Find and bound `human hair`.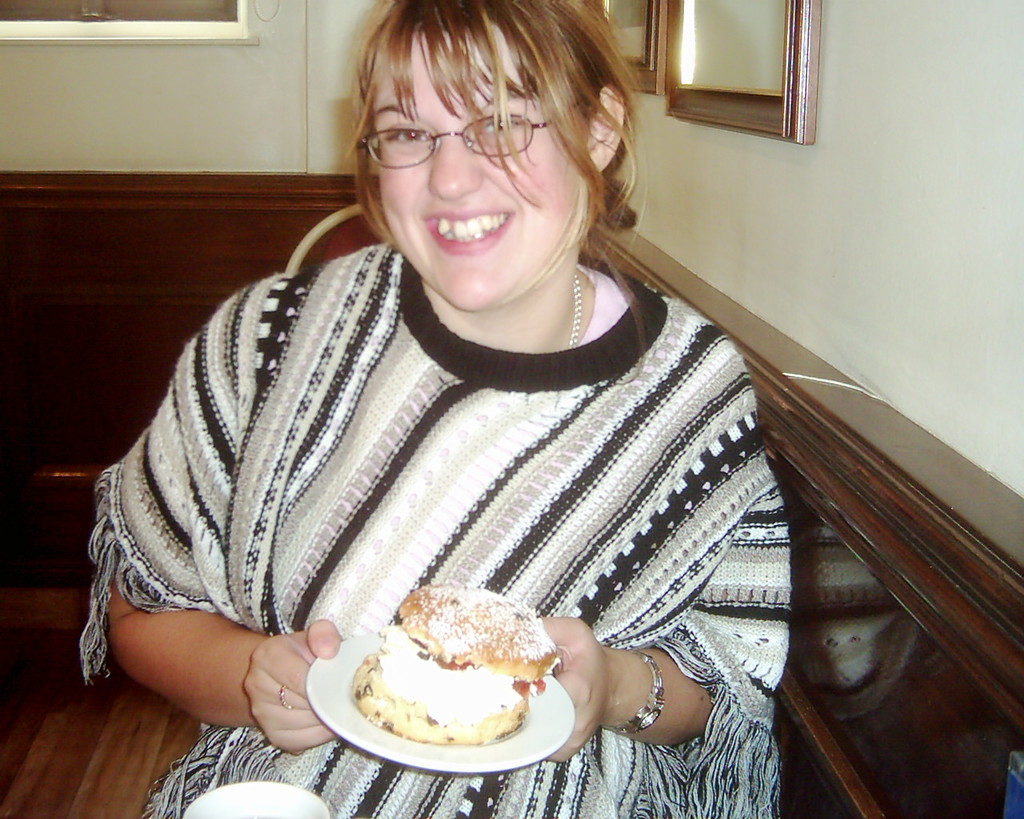
Bound: 340 0 680 386.
